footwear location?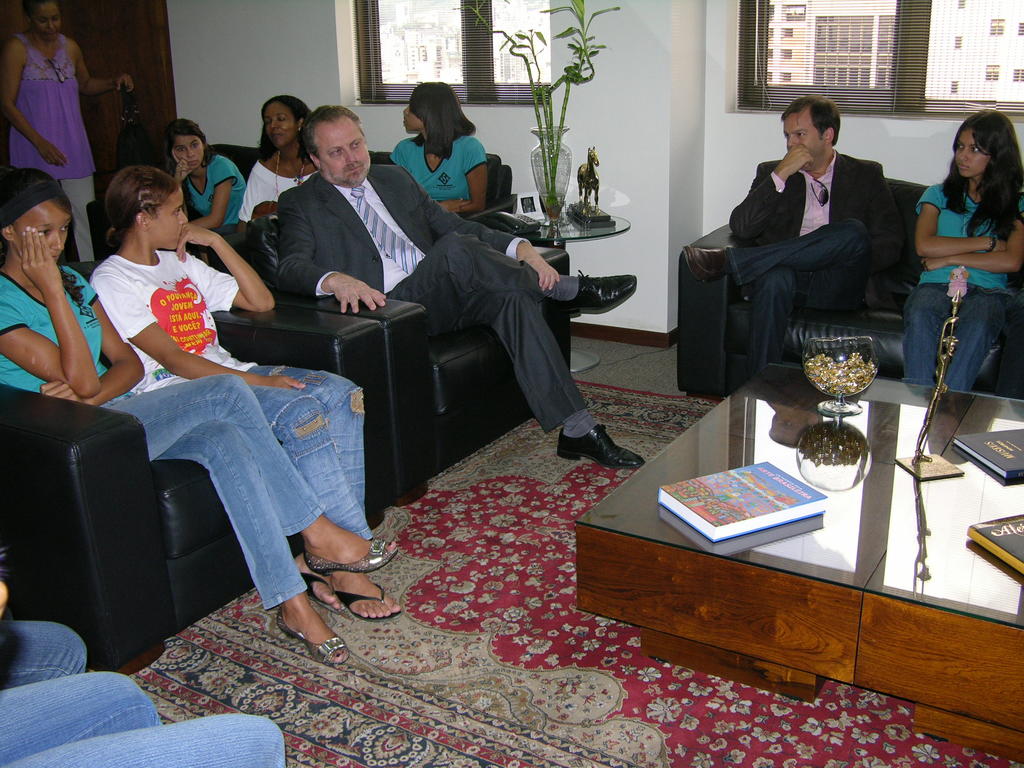
bbox=(276, 602, 346, 660)
